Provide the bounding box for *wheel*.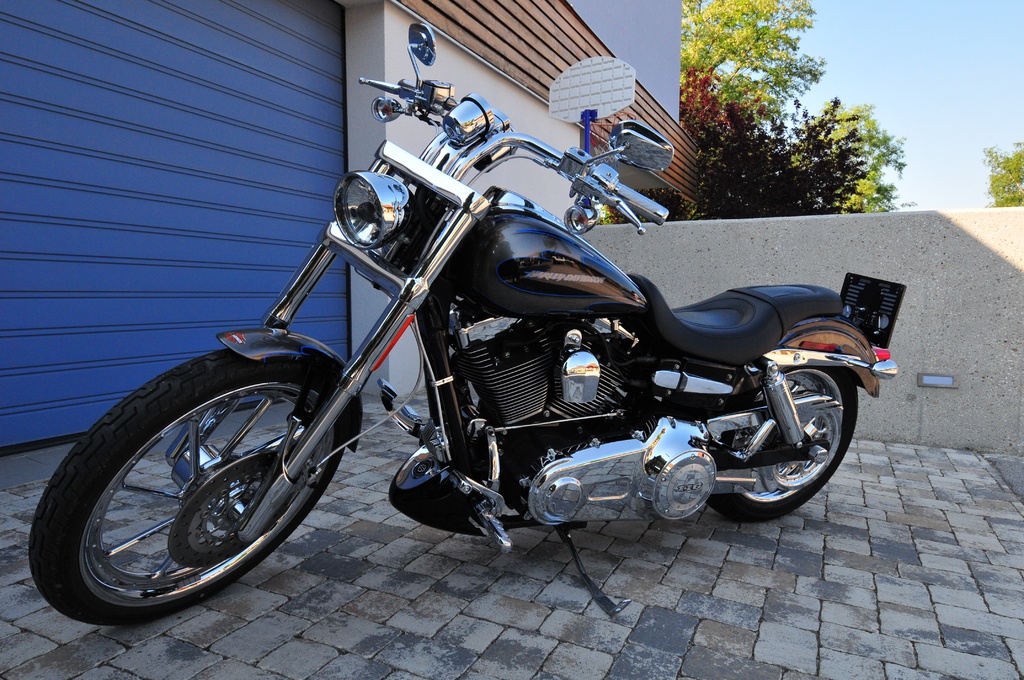
left=703, top=364, right=860, bottom=523.
